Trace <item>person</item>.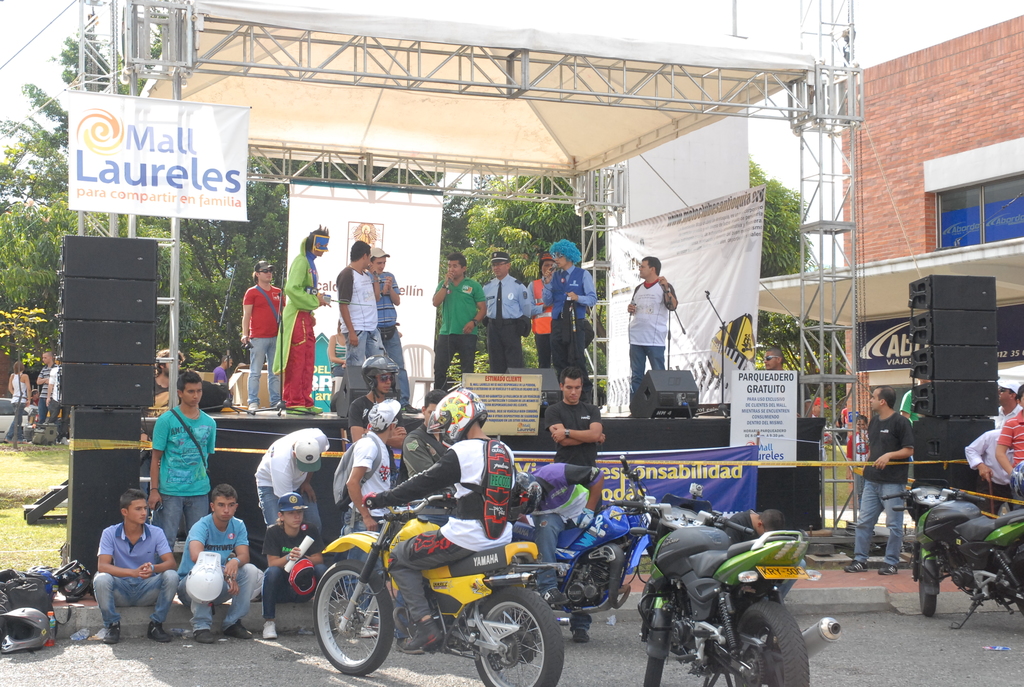
Traced to l=137, t=351, r=188, b=505.
